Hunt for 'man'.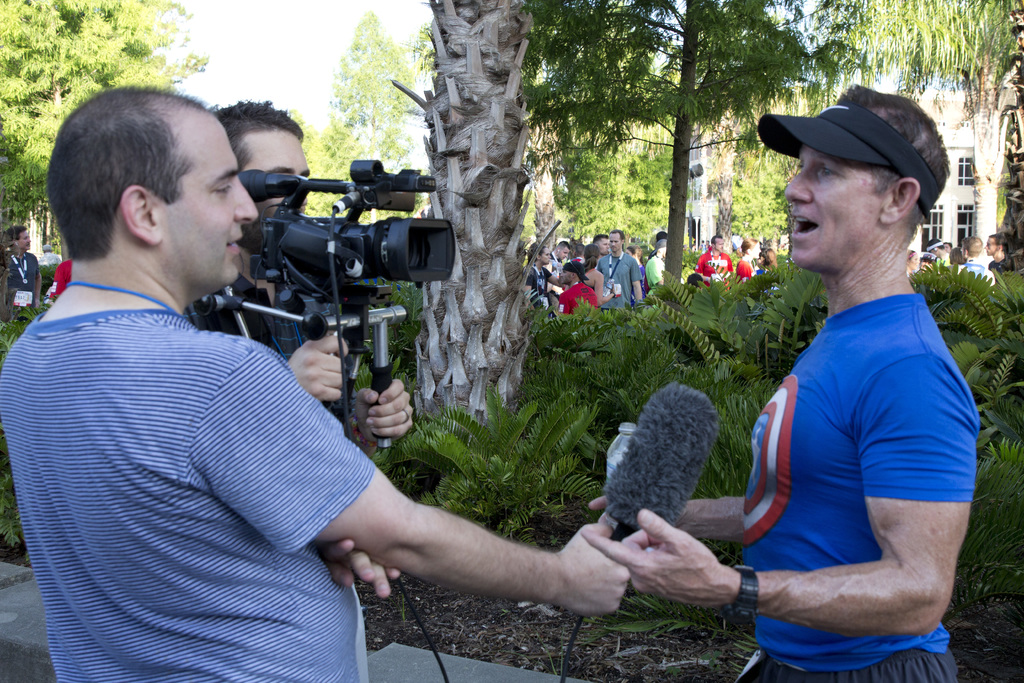
Hunted down at {"x1": 553, "y1": 257, "x2": 601, "y2": 319}.
